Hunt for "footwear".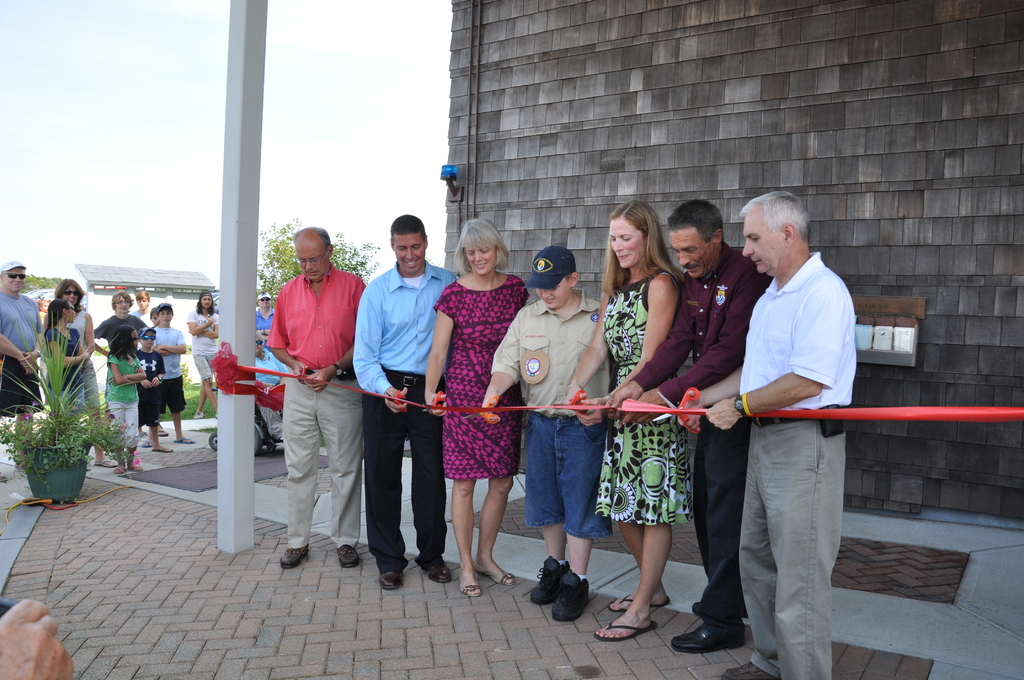
Hunted down at (left=115, top=458, right=140, bottom=475).
